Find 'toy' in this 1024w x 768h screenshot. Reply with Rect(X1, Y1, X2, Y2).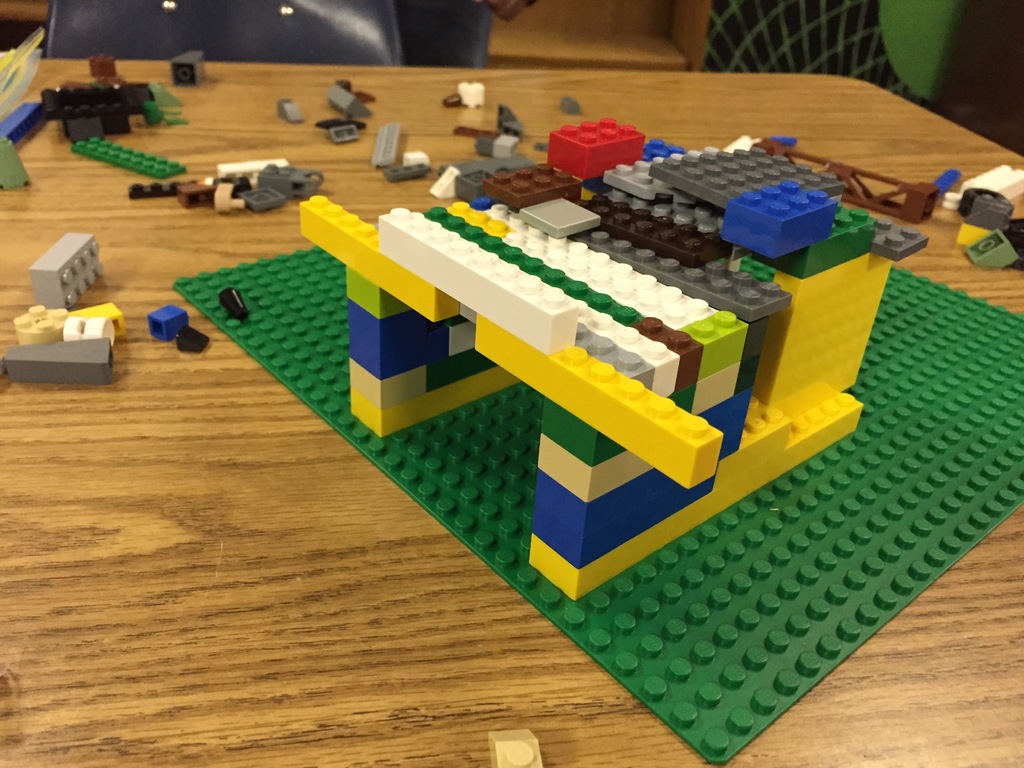
Rect(170, 44, 211, 84).
